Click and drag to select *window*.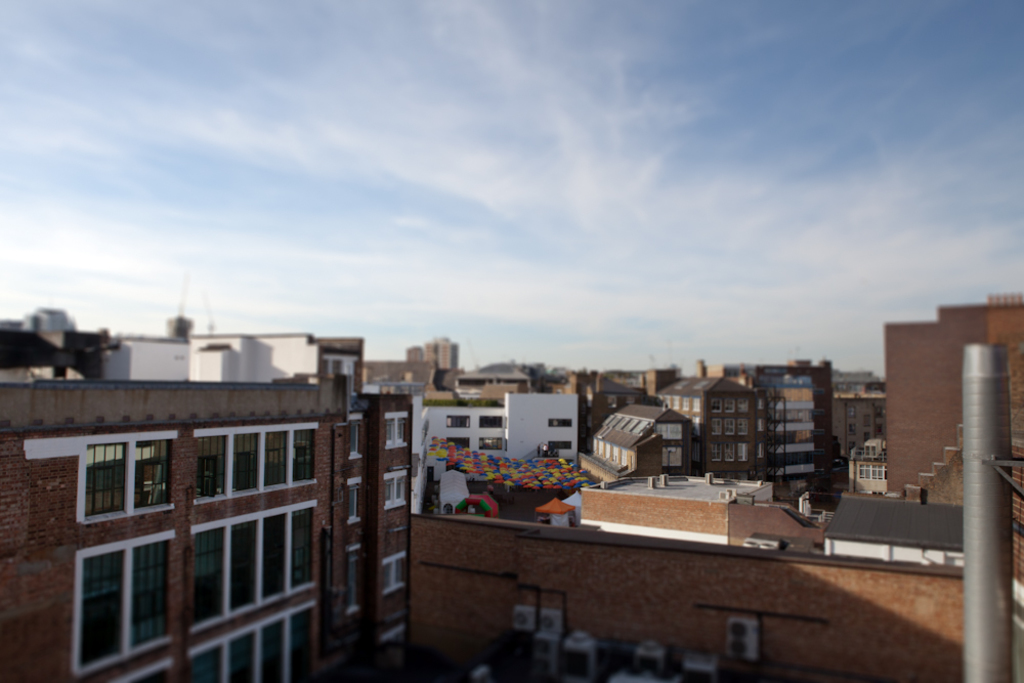
Selection: [x1=480, y1=412, x2=511, y2=428].
